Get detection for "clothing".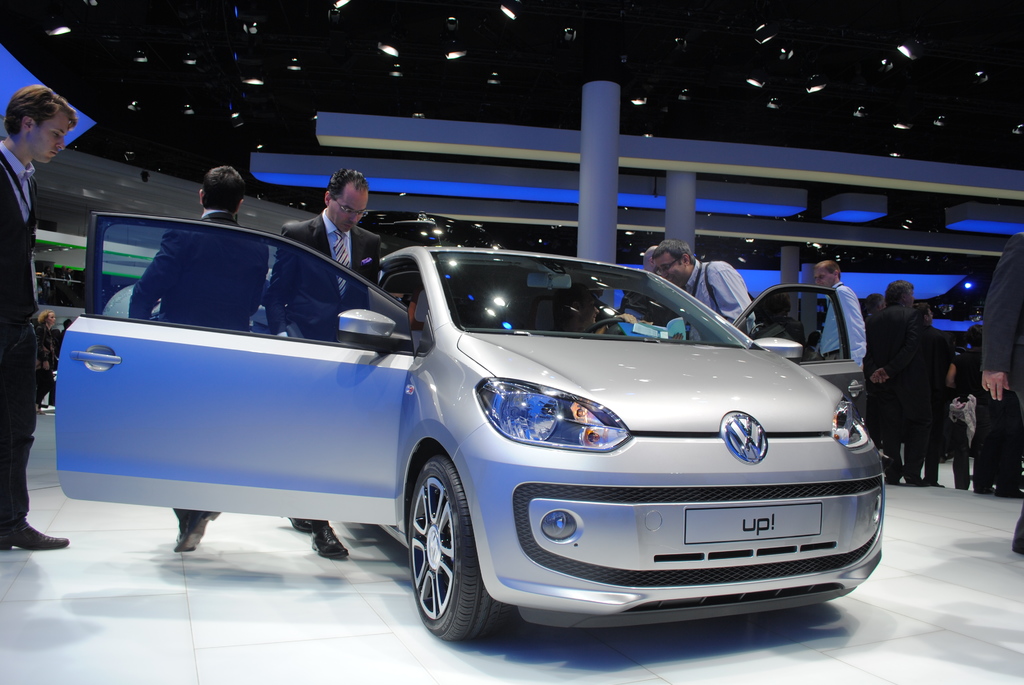
Detection: bbox(105, 288, 138, 319).
